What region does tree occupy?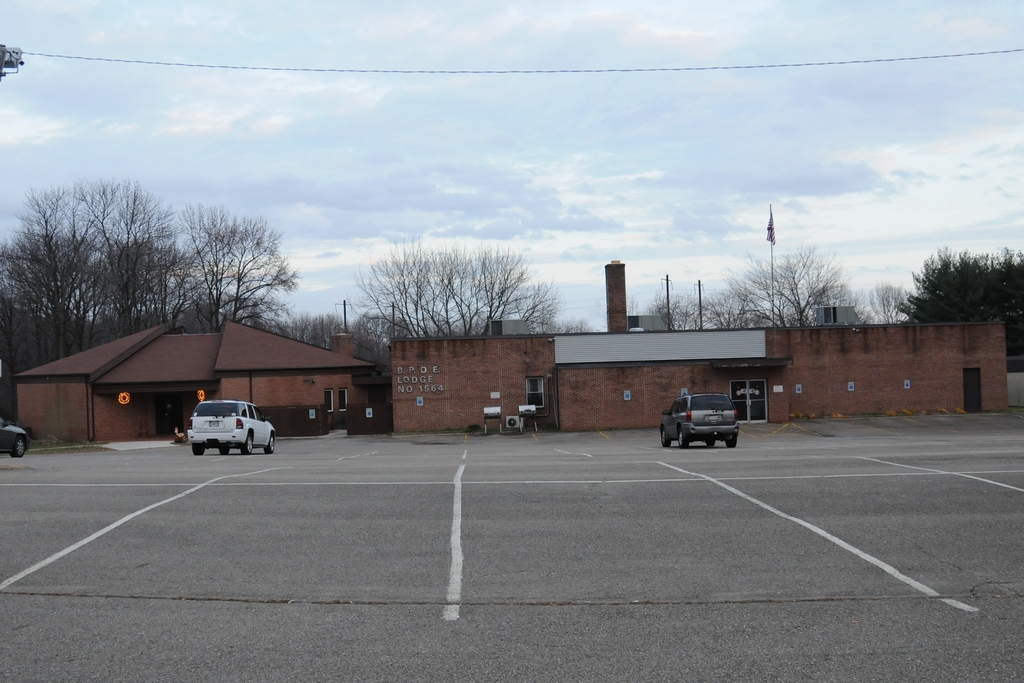
rect(371, 236, 554, 322).
